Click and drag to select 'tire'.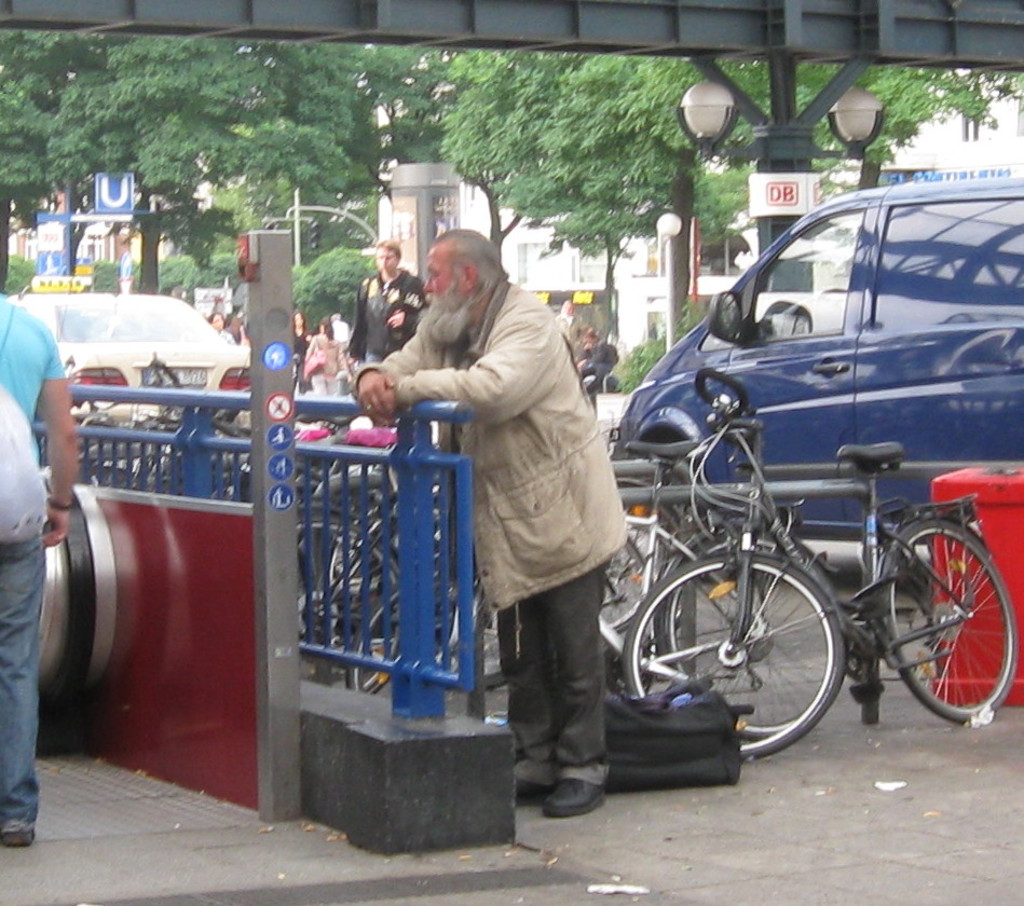
Selection: <region>628, 531, 865, 758</region>.
